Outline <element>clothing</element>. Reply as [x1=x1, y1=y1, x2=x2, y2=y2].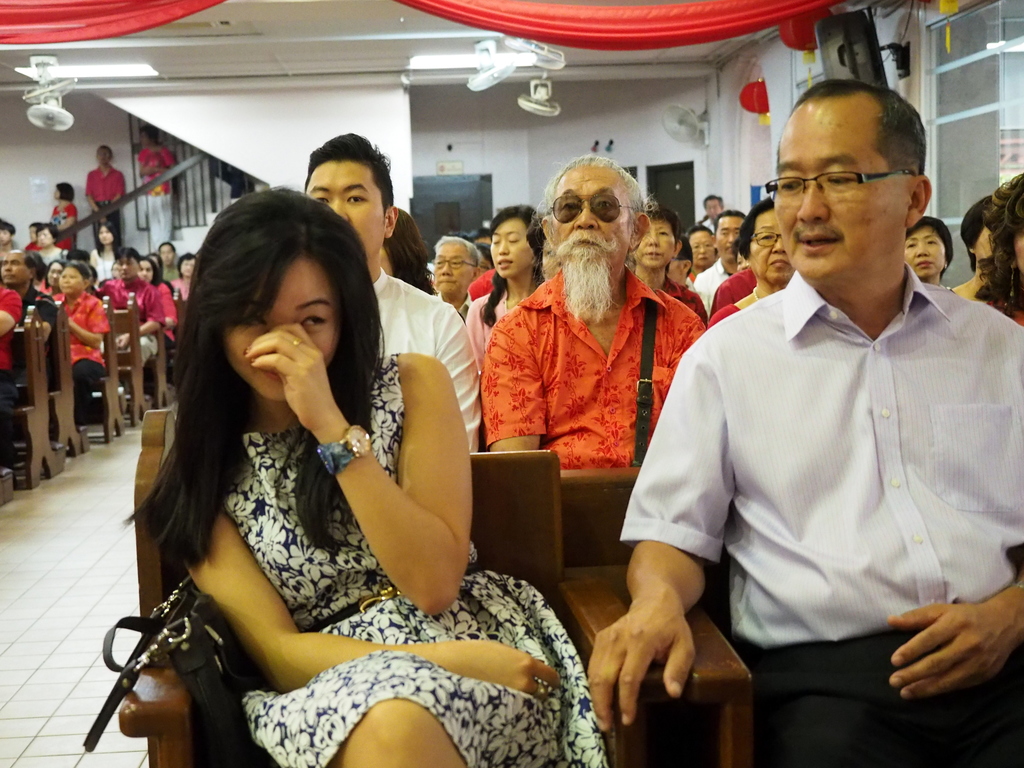
[x1=703, y1=261, x2=769, y2=316].
